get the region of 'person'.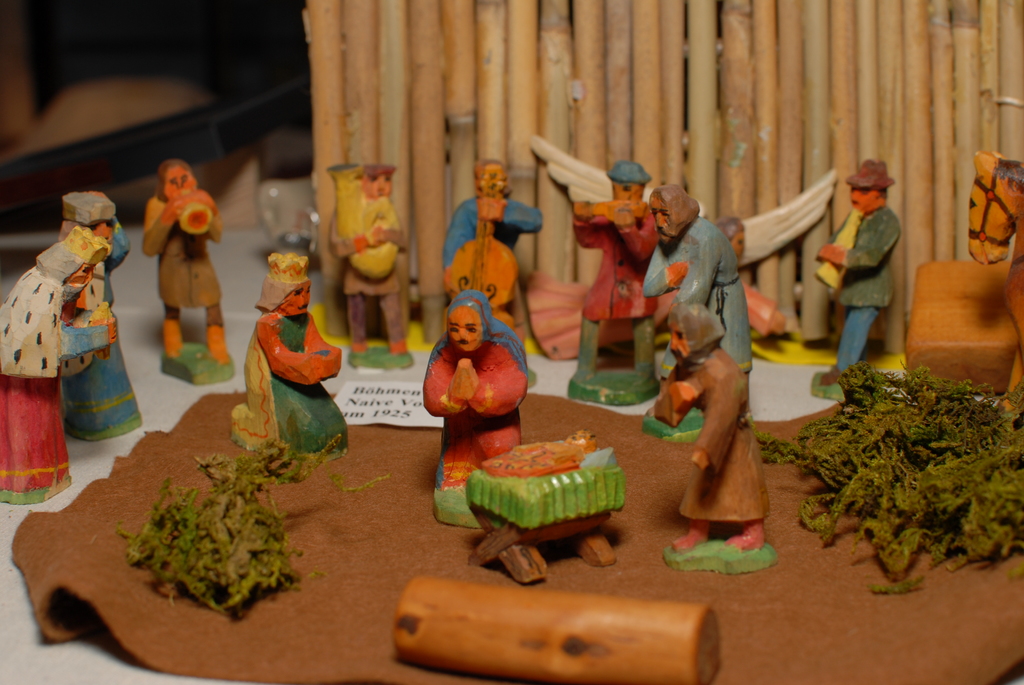
653:300:776:556.
